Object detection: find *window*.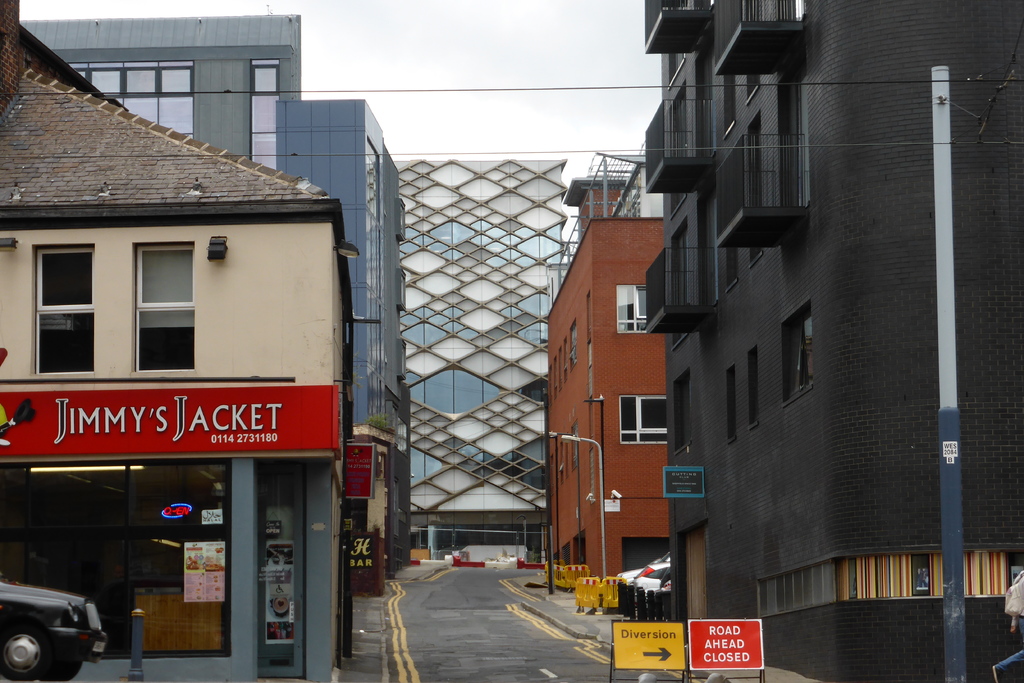
select_region(616, 284, 648, 335).
